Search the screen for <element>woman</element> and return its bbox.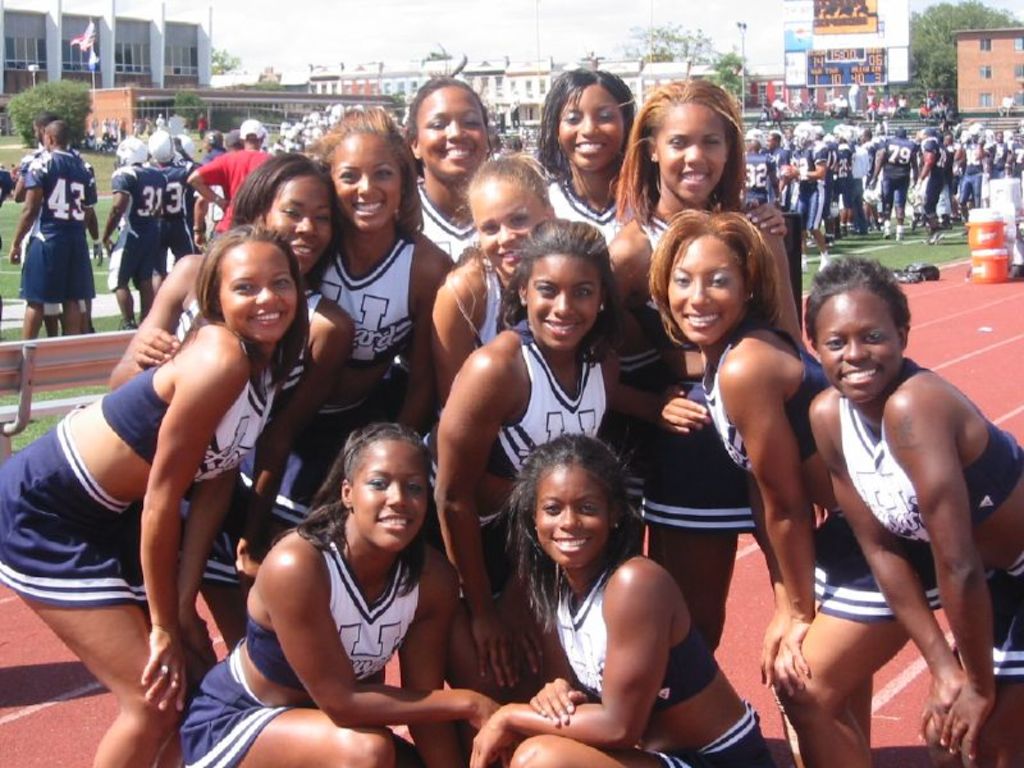
Found: (left=397, top=79, right=511, bottom=265).
